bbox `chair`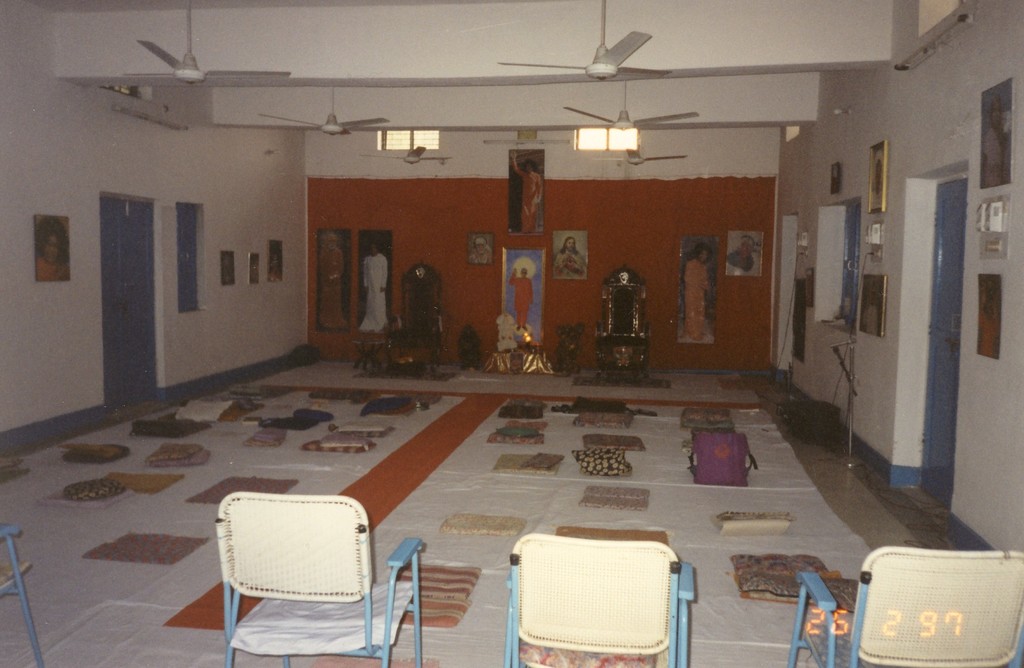
bbox(0, 518, 46, 667)
